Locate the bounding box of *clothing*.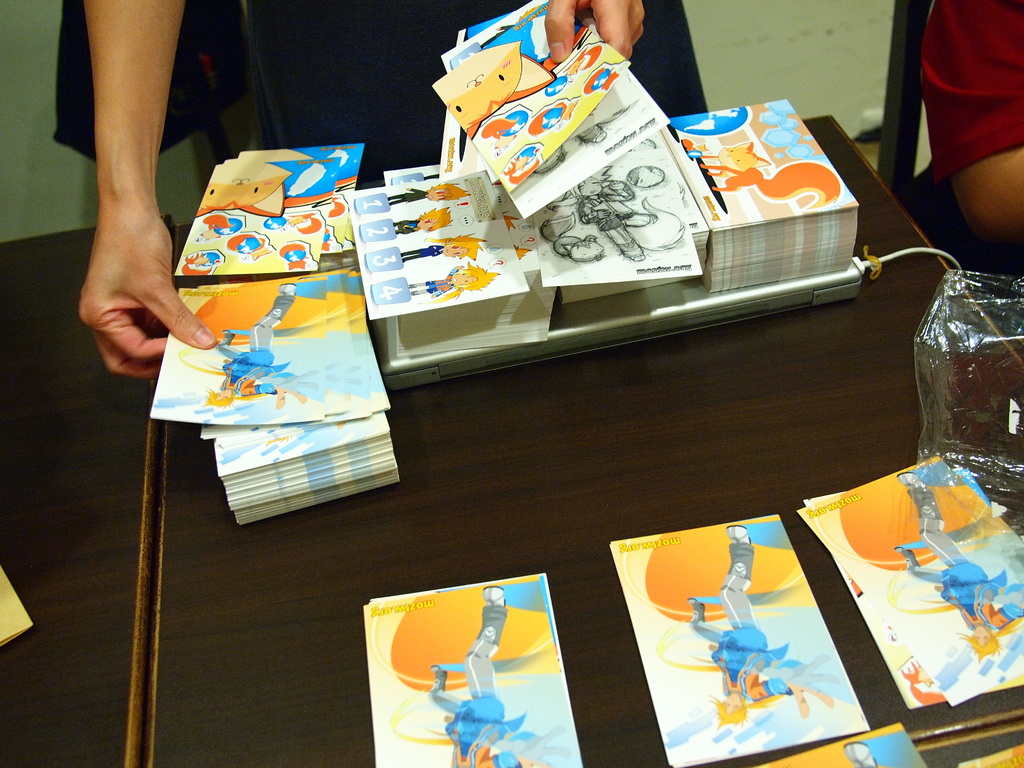
Bounding box: box(924, 0, 1023, 186).
